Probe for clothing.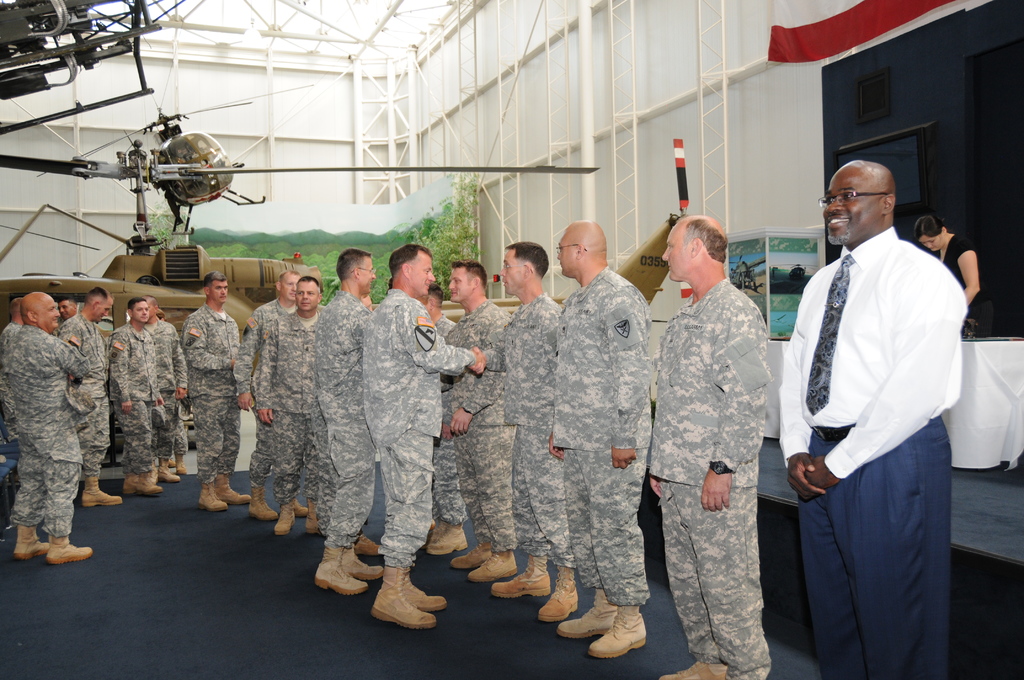
Probe result: box(480, 289, 580, 568).
